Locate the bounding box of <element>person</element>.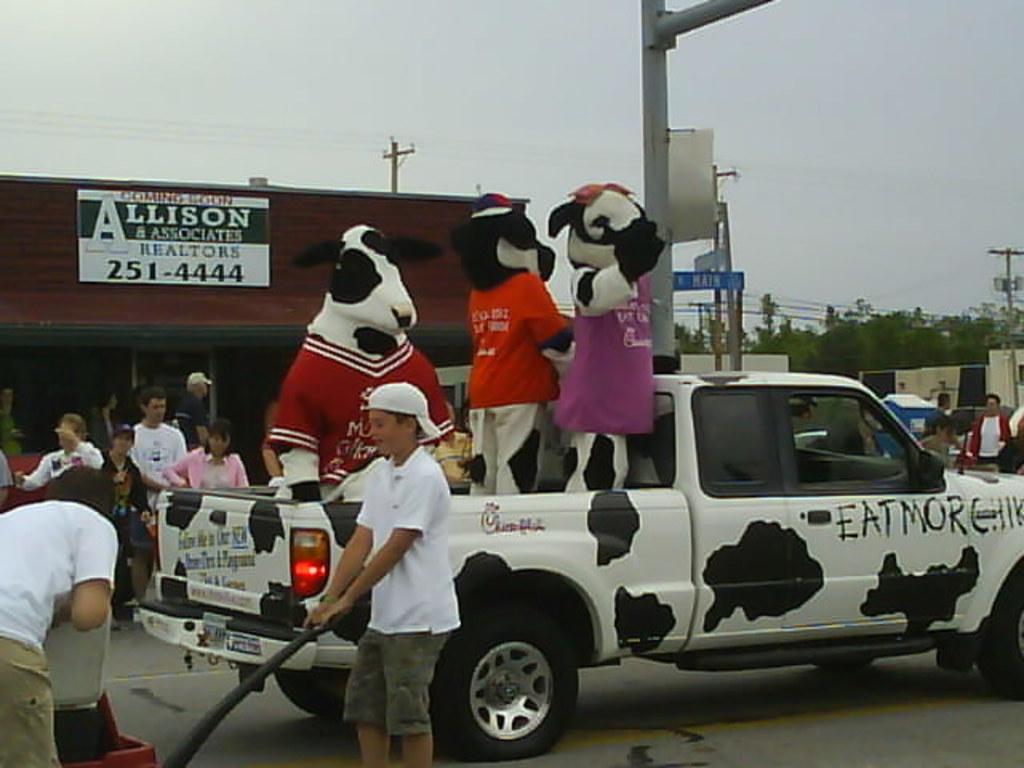
Bounding box: select_region(0, 464, 120, 766).
